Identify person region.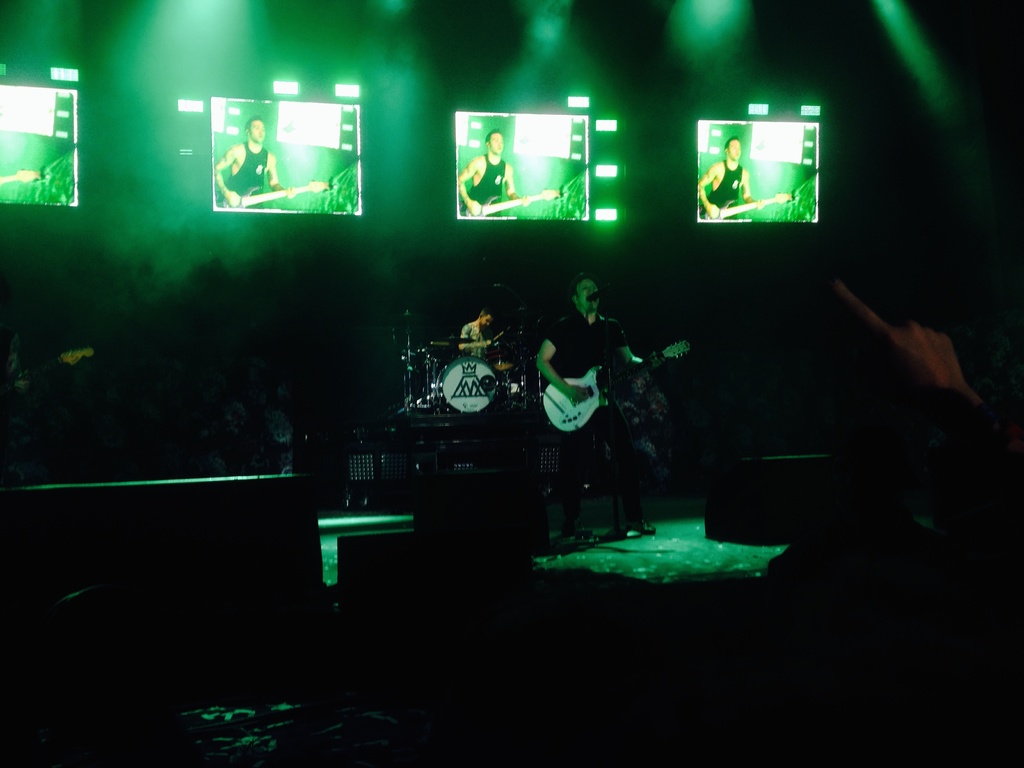
Region: select_region(456, 310, 508, 372).
